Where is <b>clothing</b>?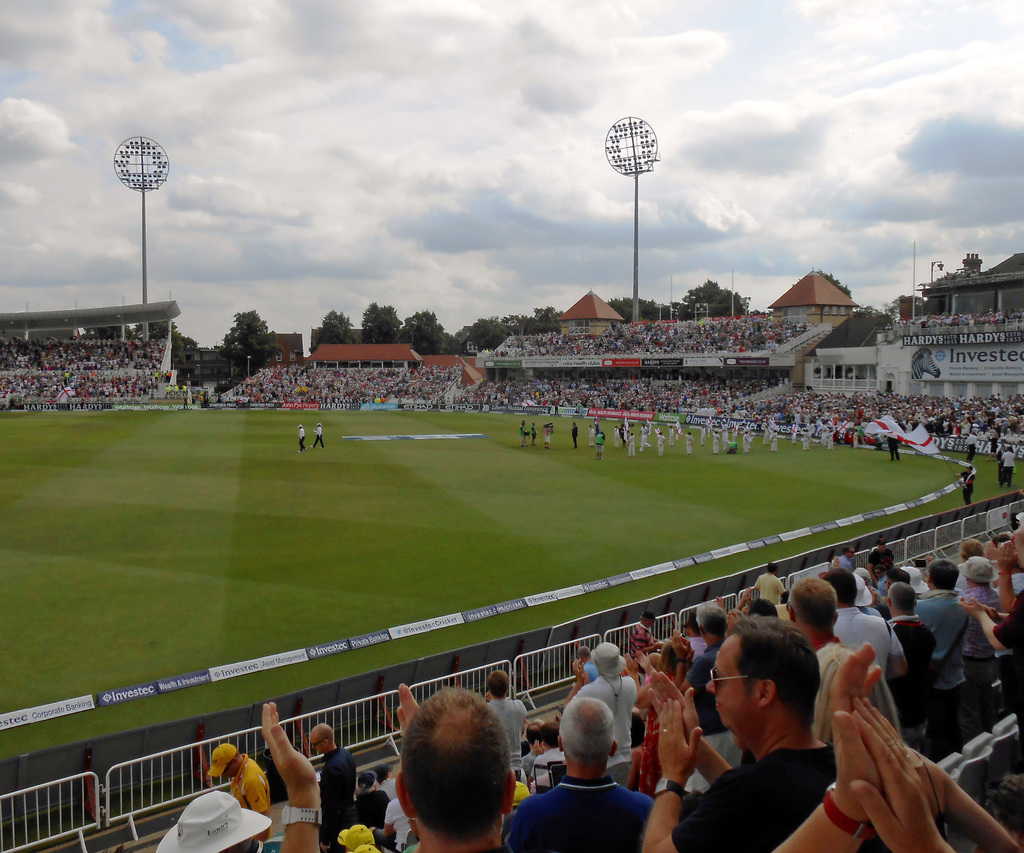
box(745, 433, 751, 450).
